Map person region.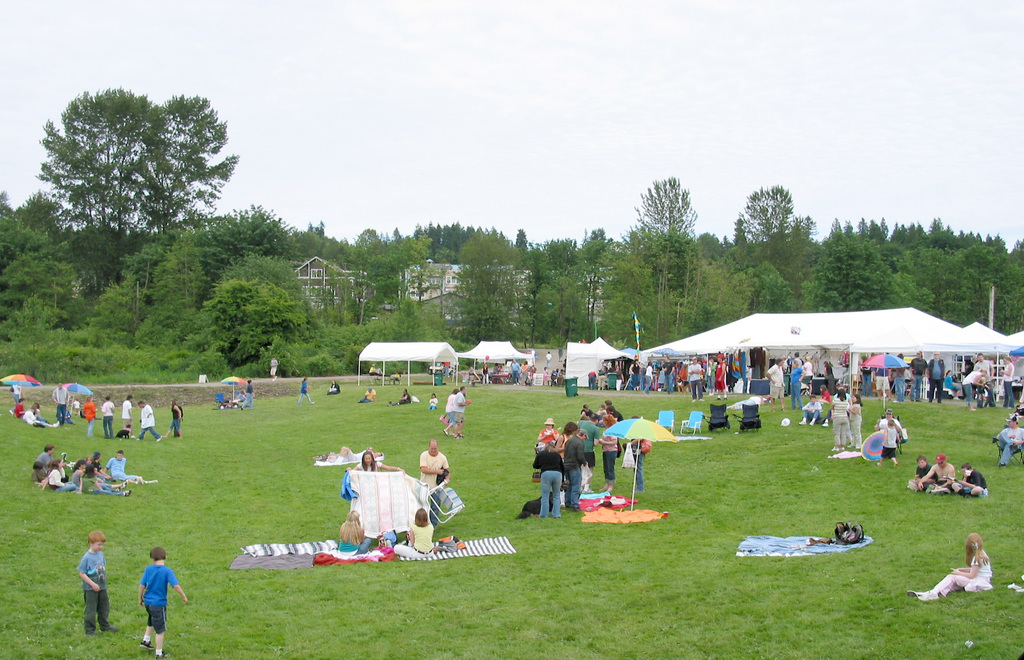
Mapped to 338:512:375:553.
